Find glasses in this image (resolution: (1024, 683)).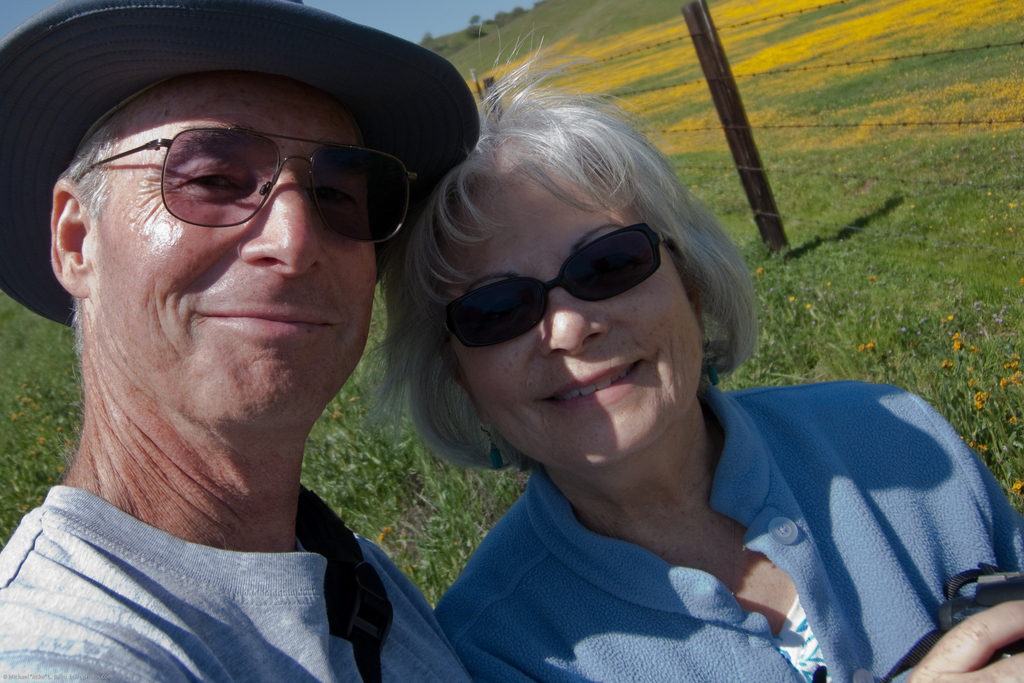
[x1=69, y1=126, x2=451, y2=233].
